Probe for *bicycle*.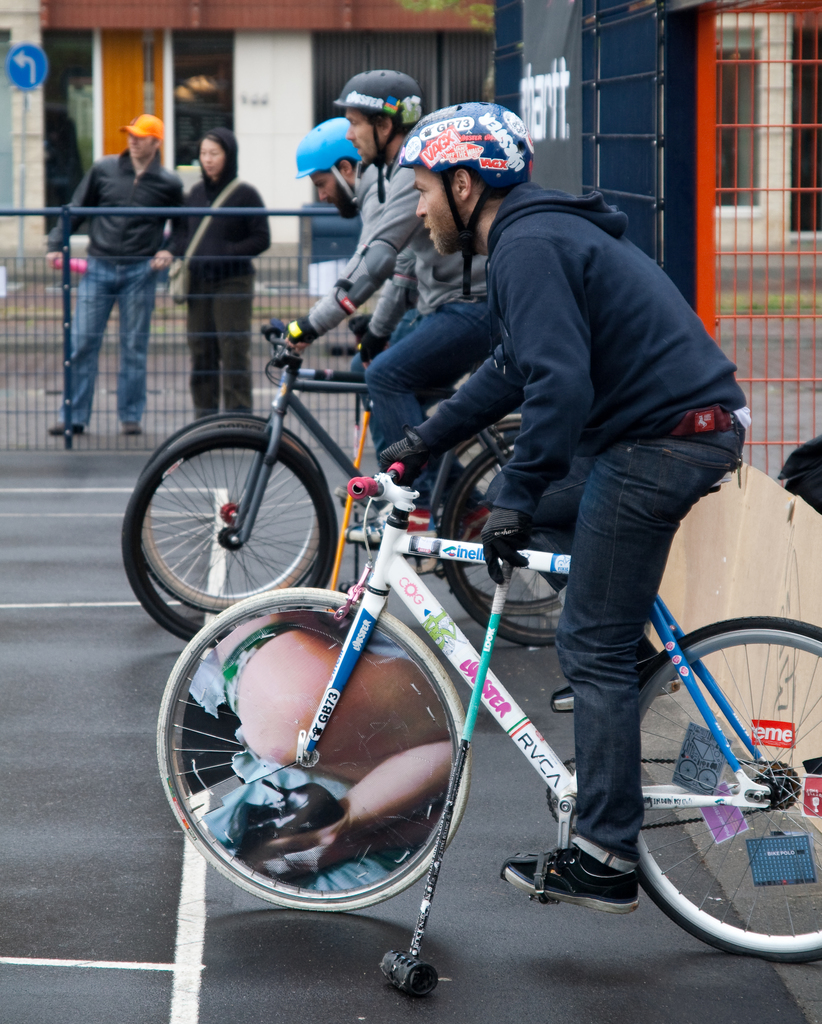
Probe result: rect(134, 323, 565, 612).
